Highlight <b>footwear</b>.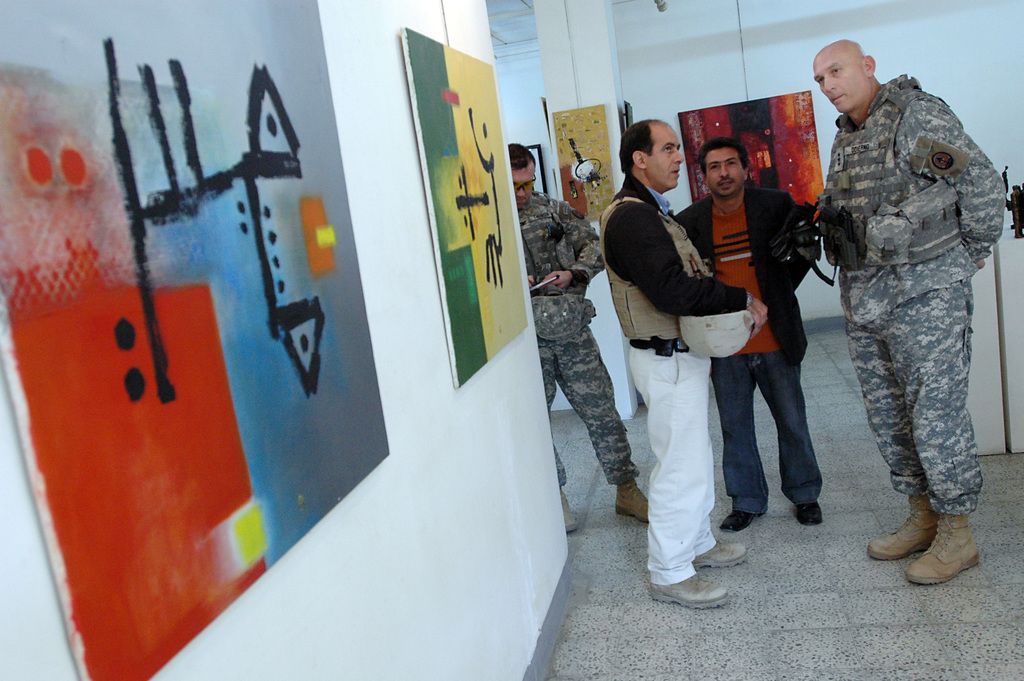
Highlighted region: x1=906 y1=510 x2=984 y2=586.
